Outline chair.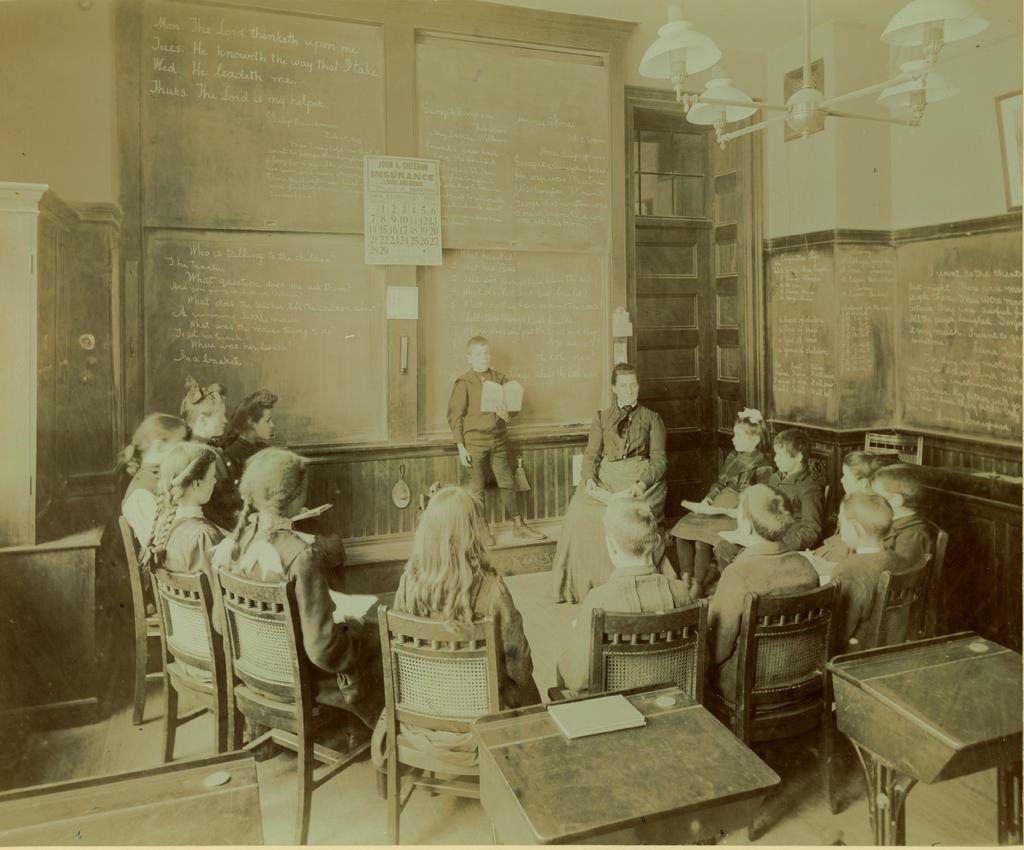
Outline: box(819, 480, 830, 512).
